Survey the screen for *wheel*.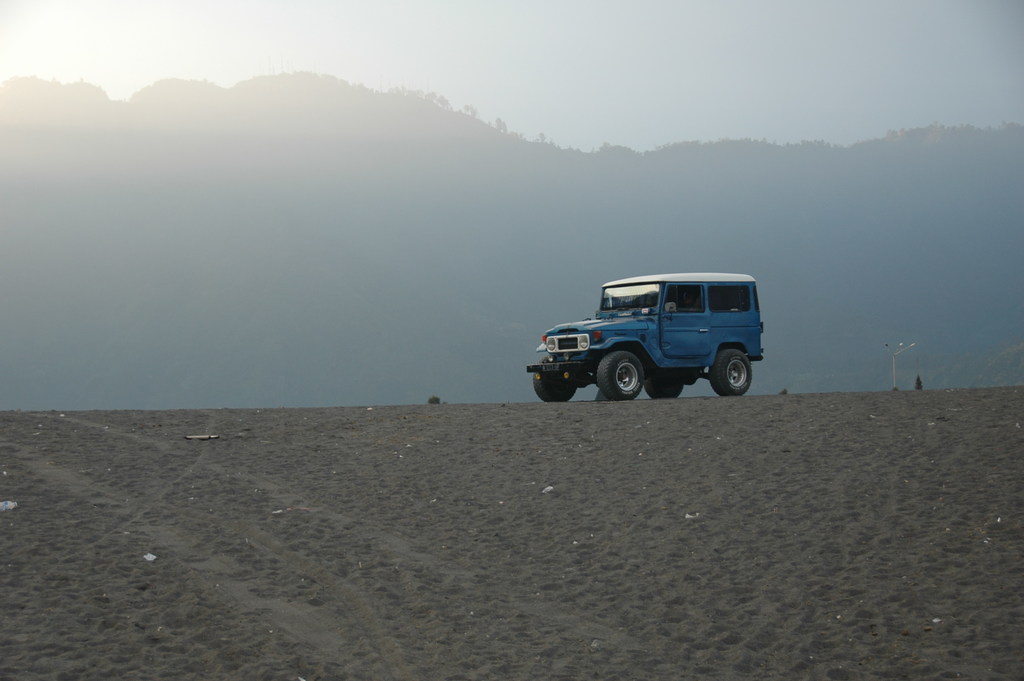
Survey found: rect(707, 337, 762, 397).
